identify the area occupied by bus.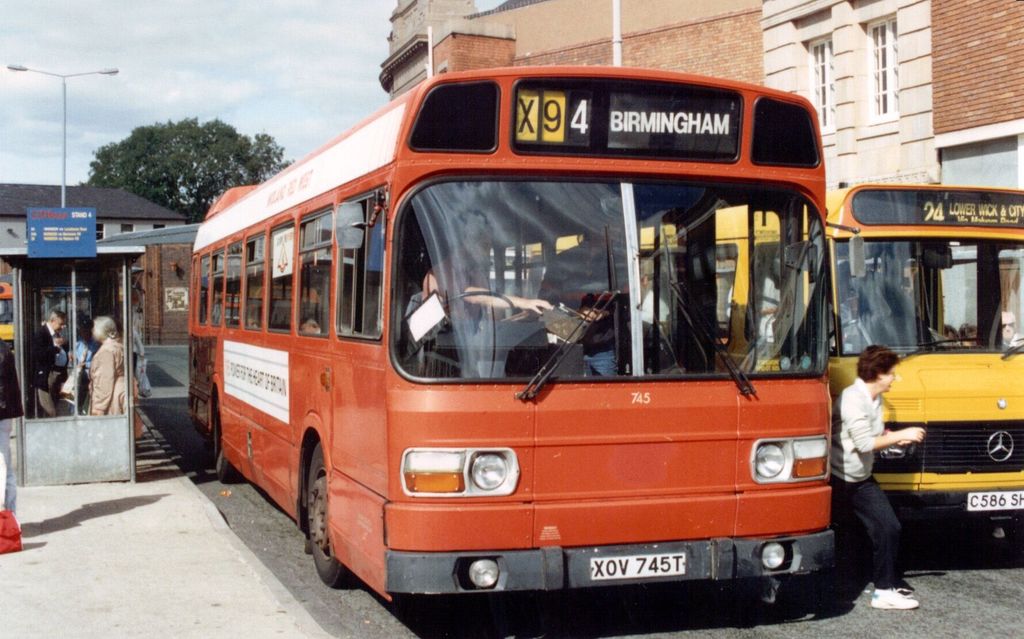
Area: [left=188, top=62, right=837, bottom=601].
